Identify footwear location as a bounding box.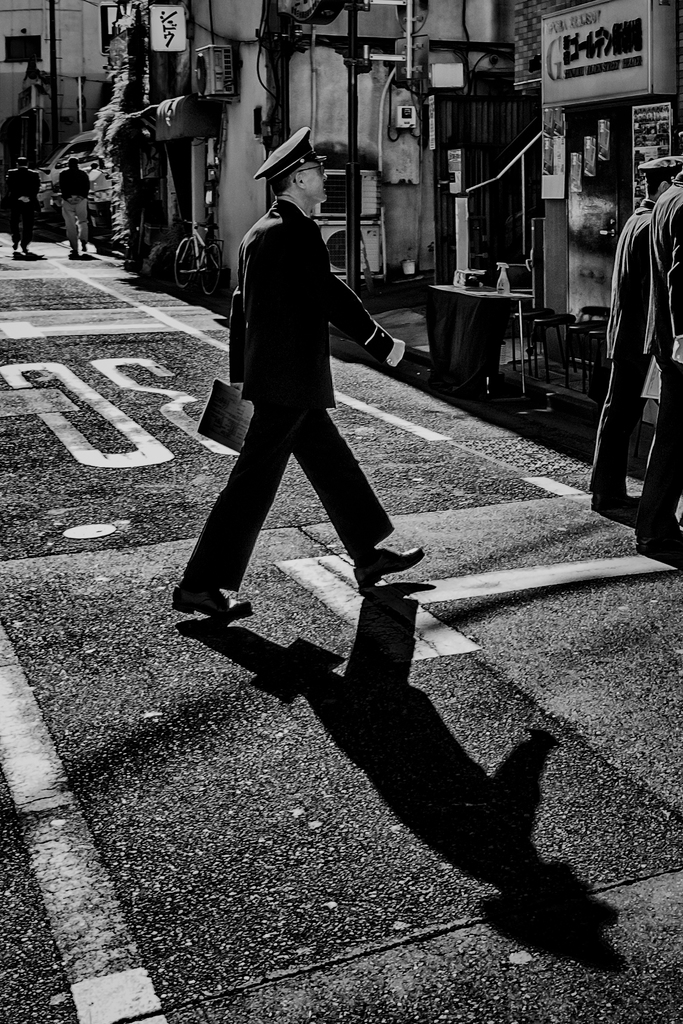
box(633, 534, 682, 554).
